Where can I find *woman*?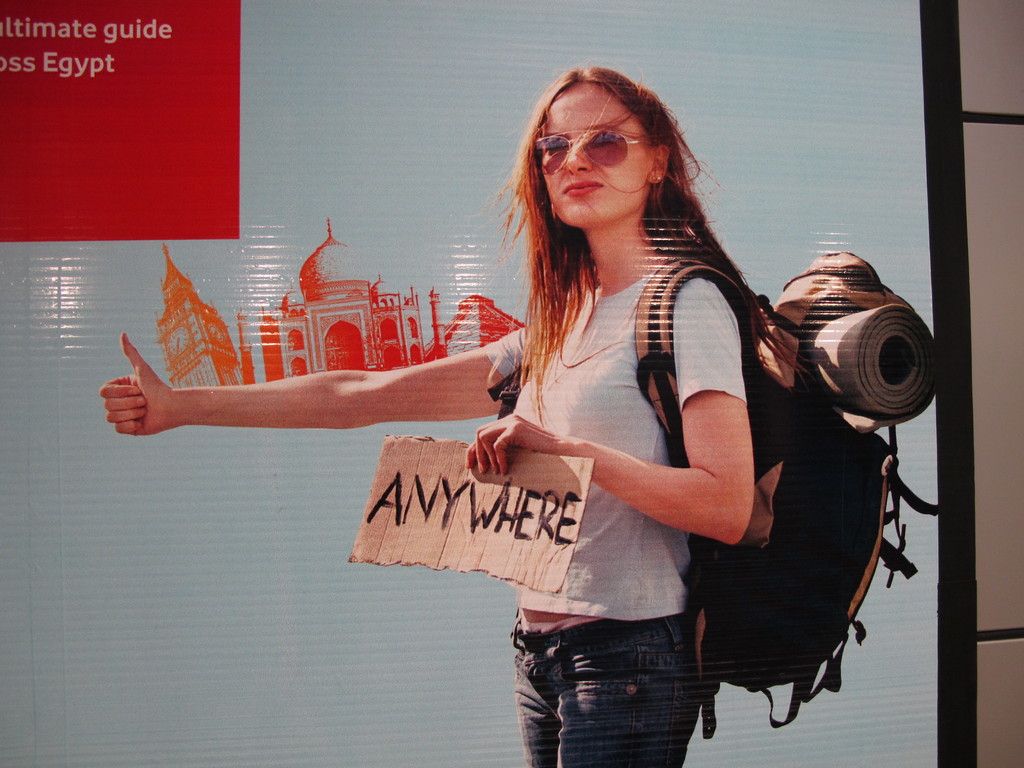
You can find it at region(92, 62, 763, 767).
